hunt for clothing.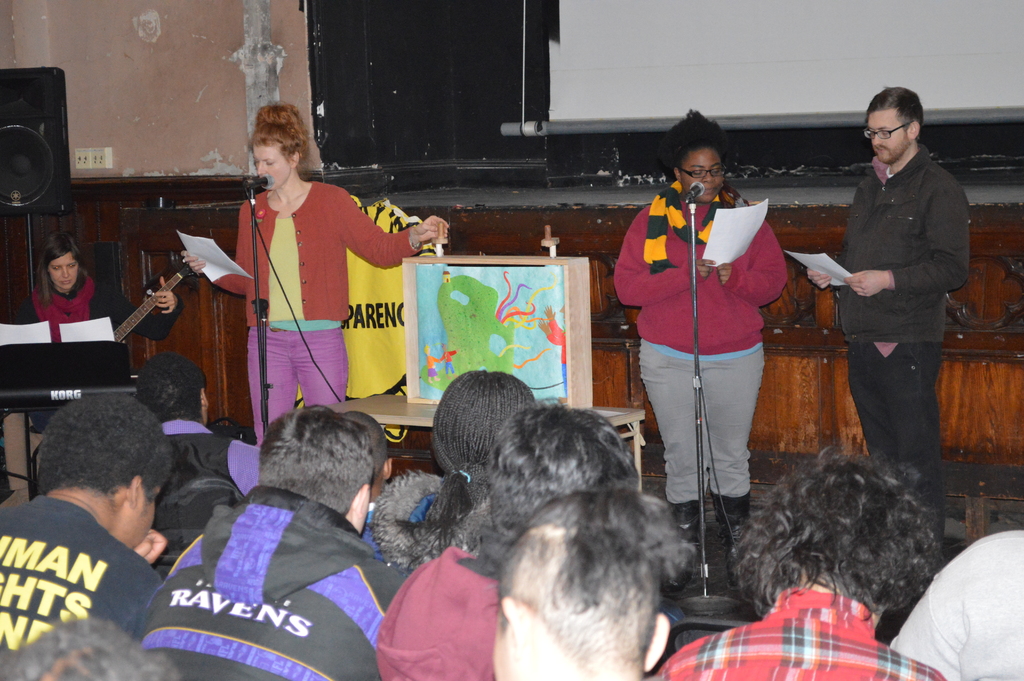
Hunted down at <bbox>650, 582, 944, 680</bbox>.
